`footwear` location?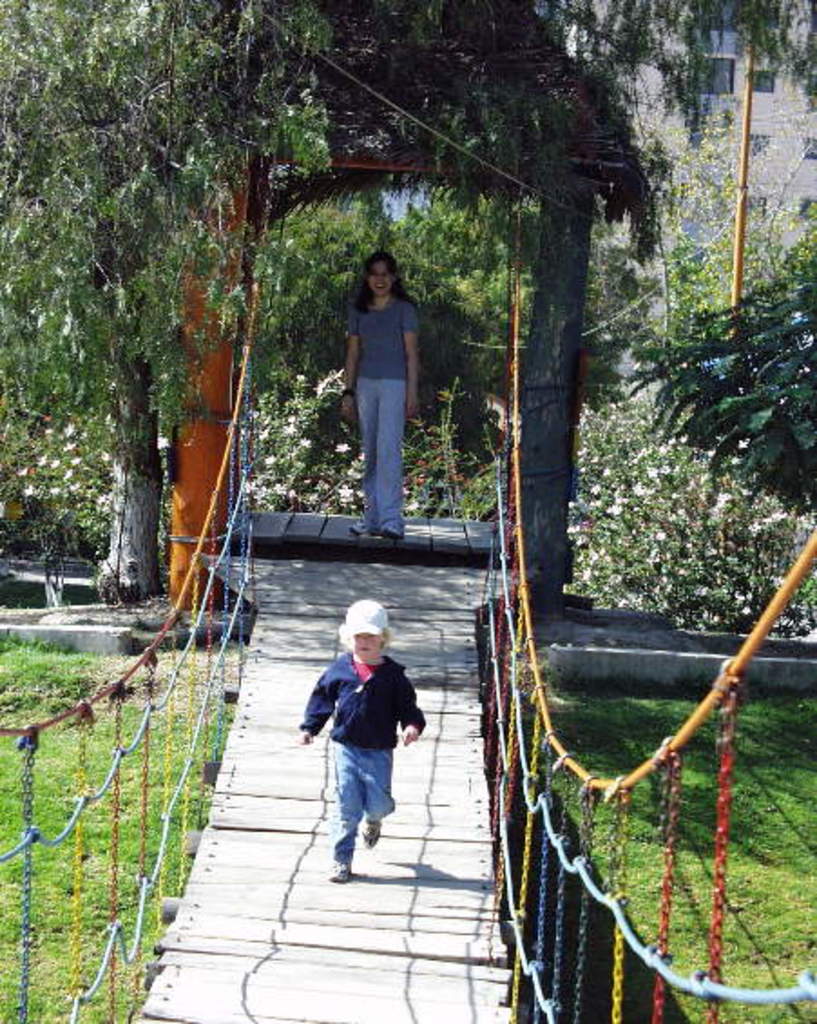
box(346, 522, 366, 540)
